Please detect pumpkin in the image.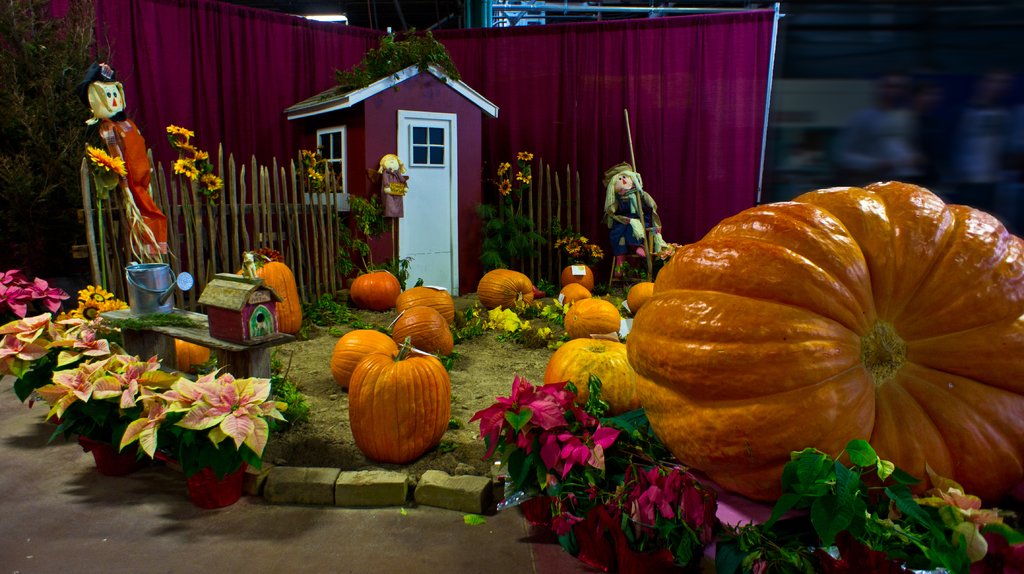
Rect(627, 277, 666, 315).
